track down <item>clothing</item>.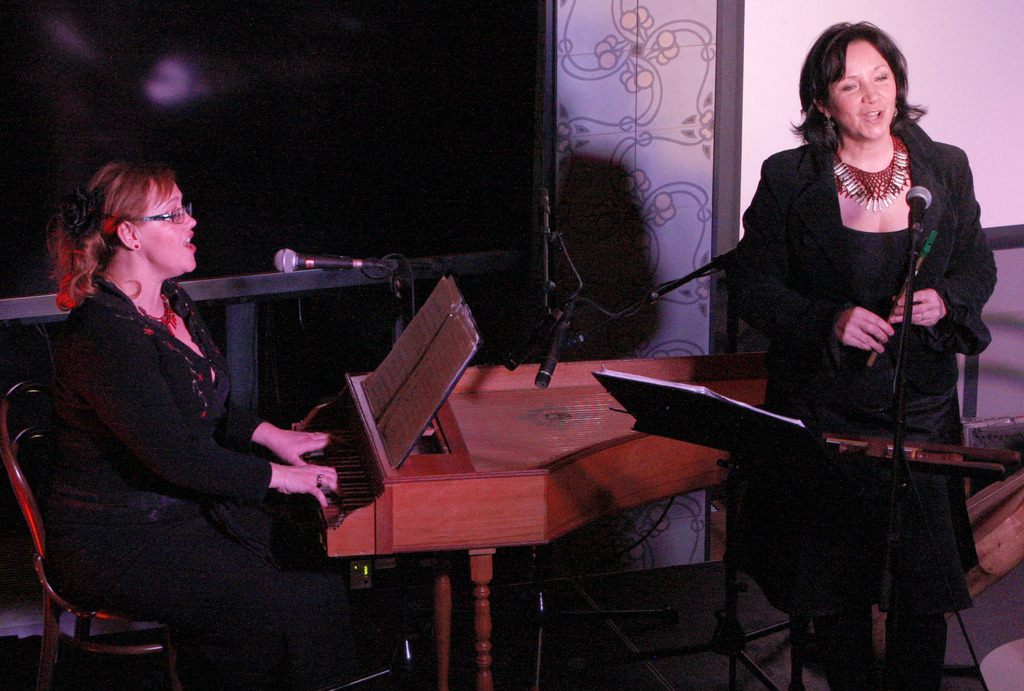
Tracked to BBox(724, 92, 988, 614).
